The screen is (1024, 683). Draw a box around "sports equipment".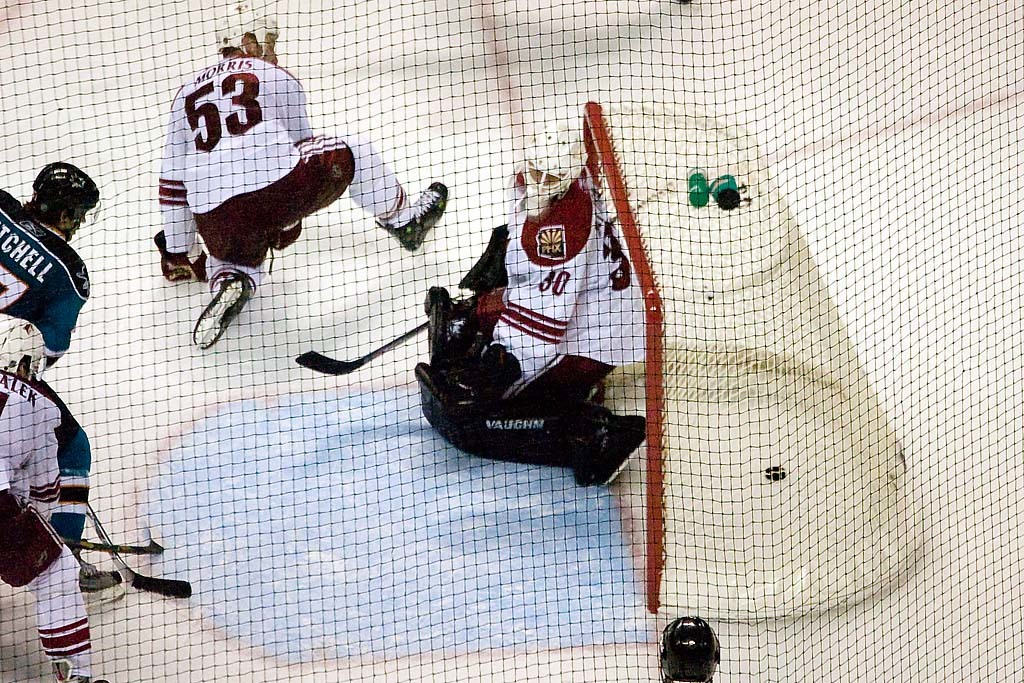
517, 118, 585, 204.
